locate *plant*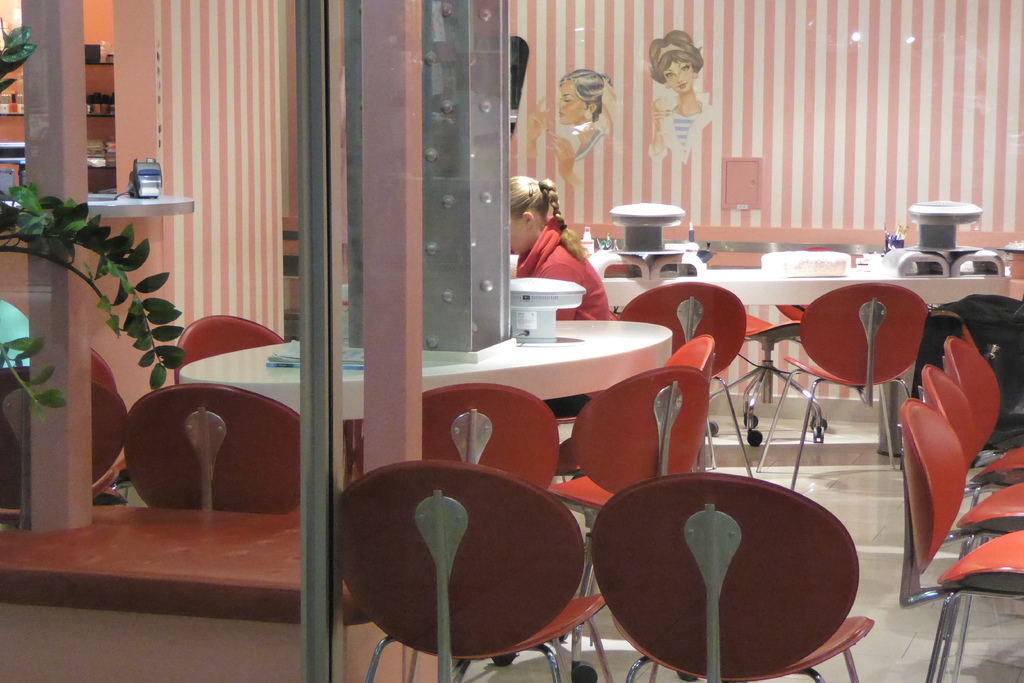
BBox(0, 27, 186, 411)
